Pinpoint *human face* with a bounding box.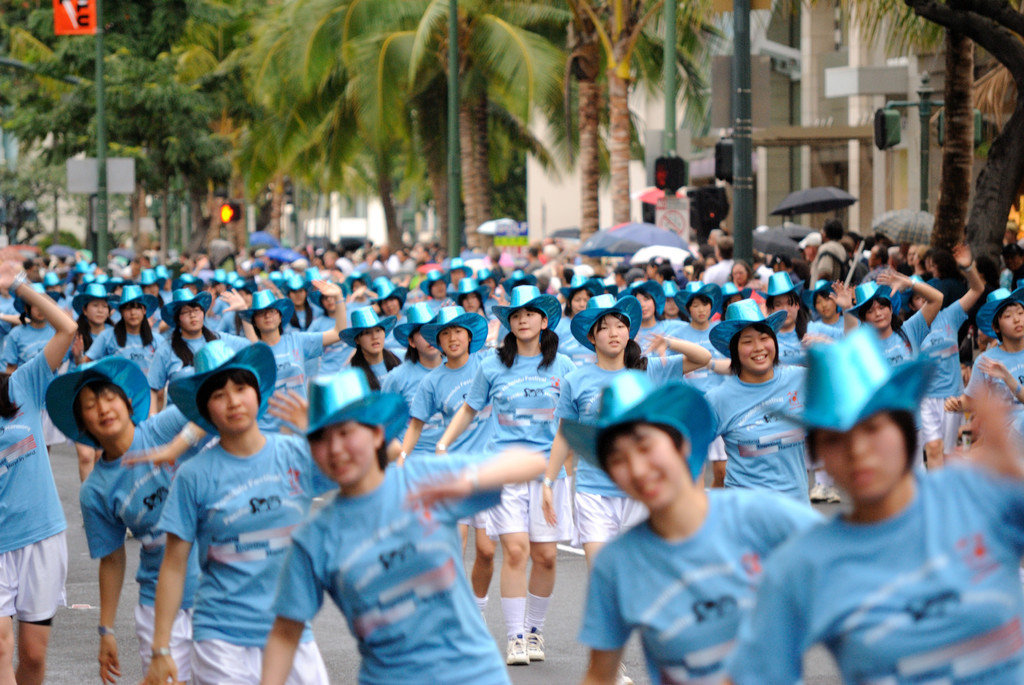
822/411/906/504.
